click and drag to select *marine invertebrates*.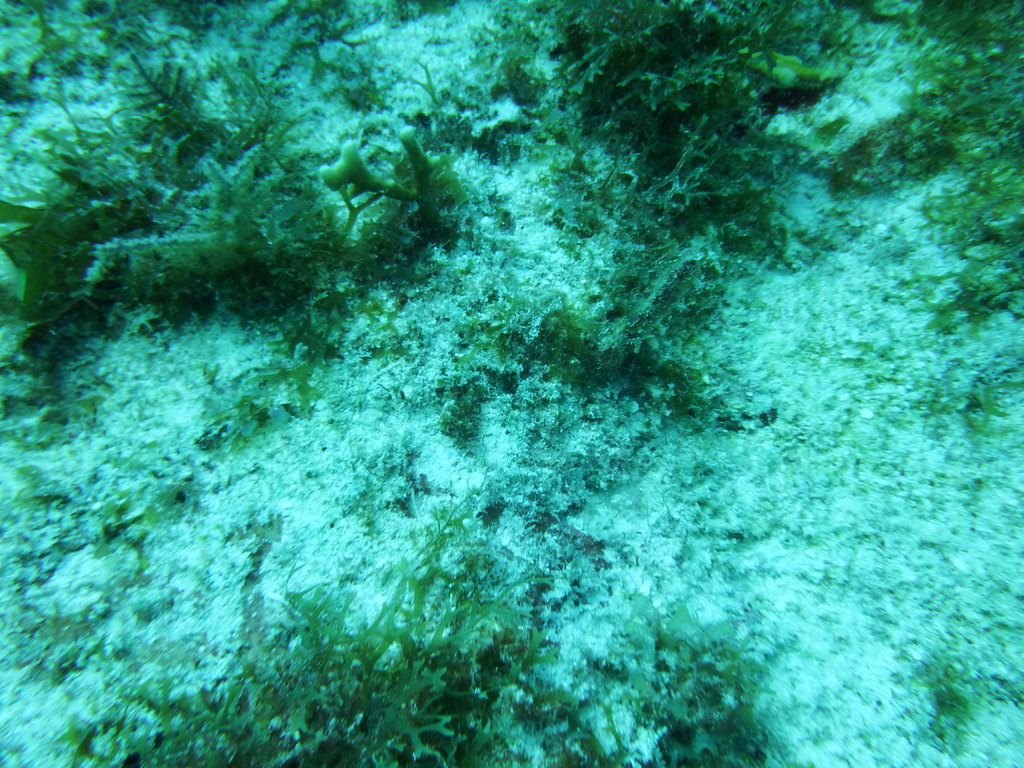
Selection: box=[579, 596, 771, 767].
